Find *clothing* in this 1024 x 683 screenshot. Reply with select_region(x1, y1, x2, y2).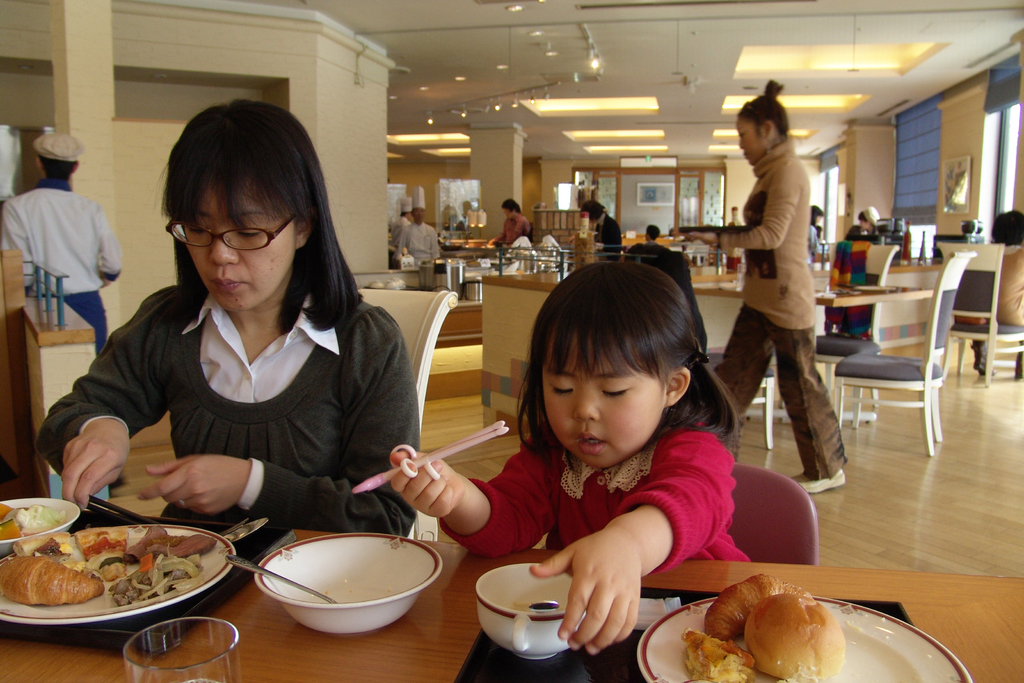
select_region(45, 240, 442, 553).
